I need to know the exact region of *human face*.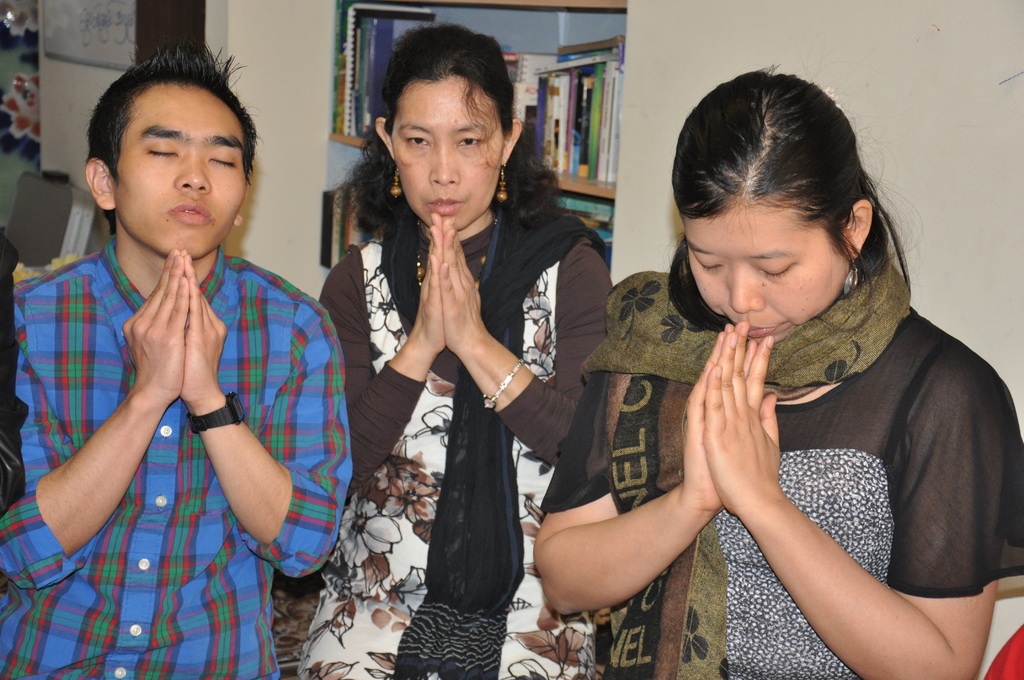
Region: (x1=684, y1=201, x2=853, y2=345).
